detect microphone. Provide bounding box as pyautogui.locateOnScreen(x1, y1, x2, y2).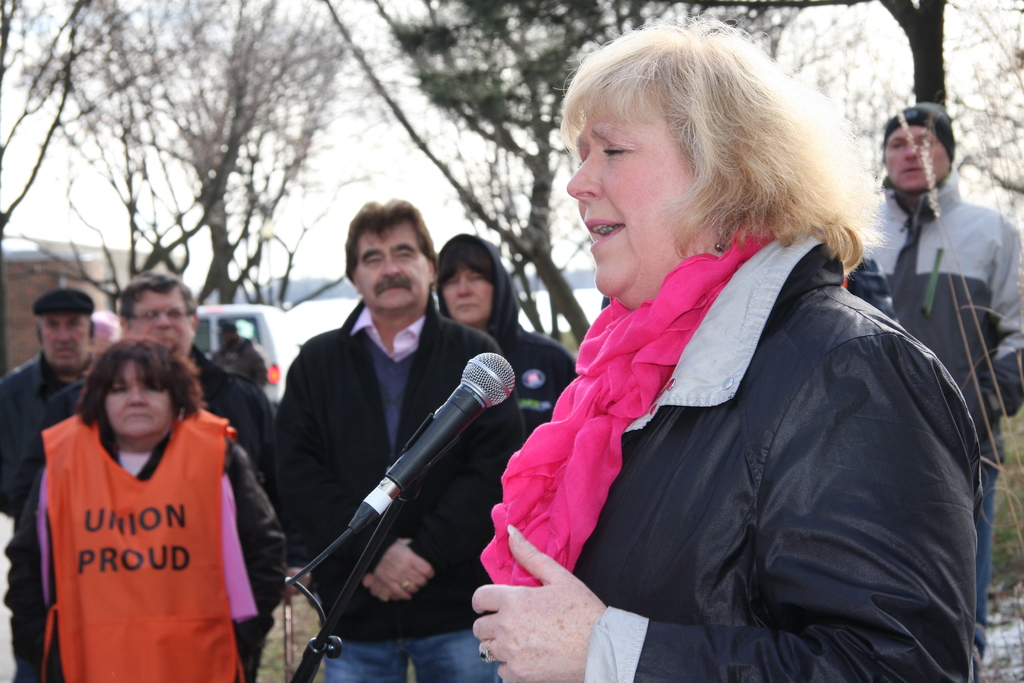
pyautogui.locateOnScreen(310, 358, 520, 590).
